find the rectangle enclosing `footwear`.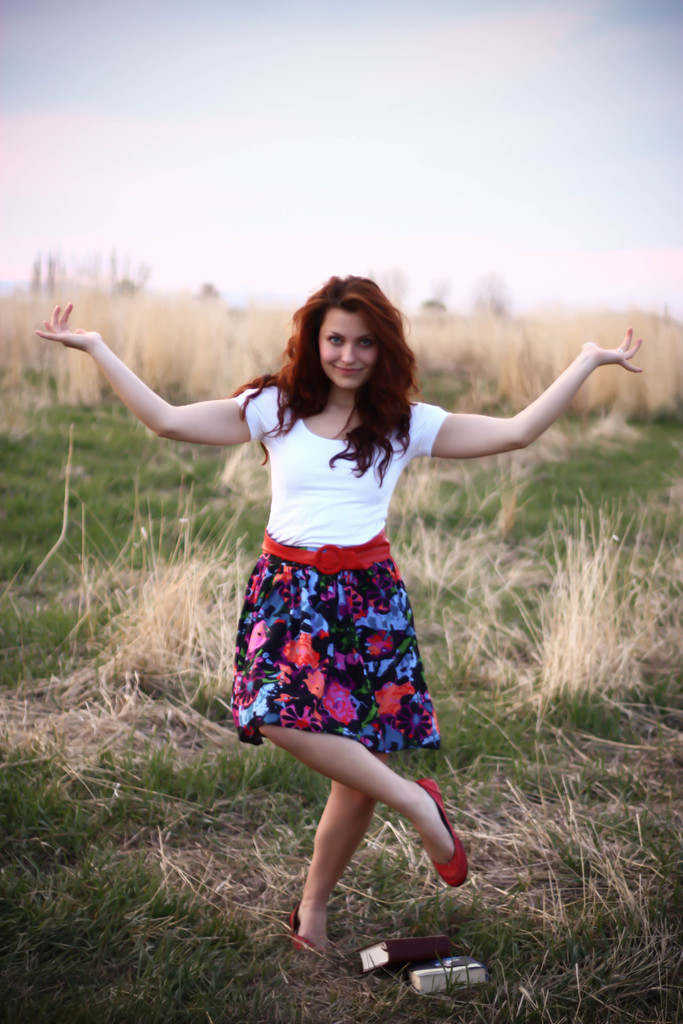
box(415, 777, 470, 884).
